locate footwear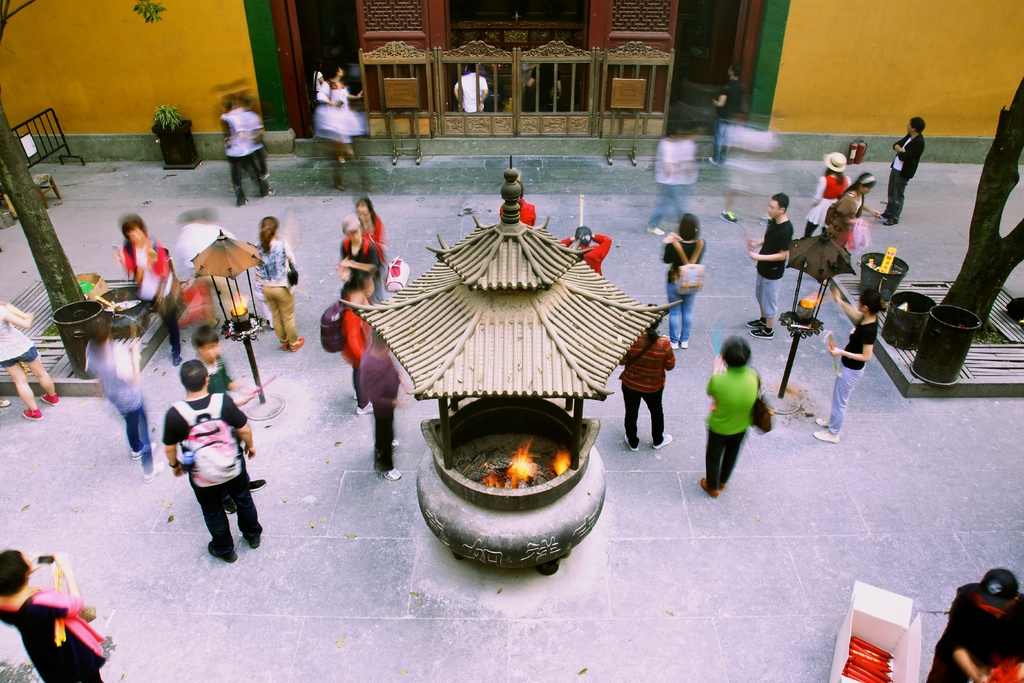
[264,188,273,199]
